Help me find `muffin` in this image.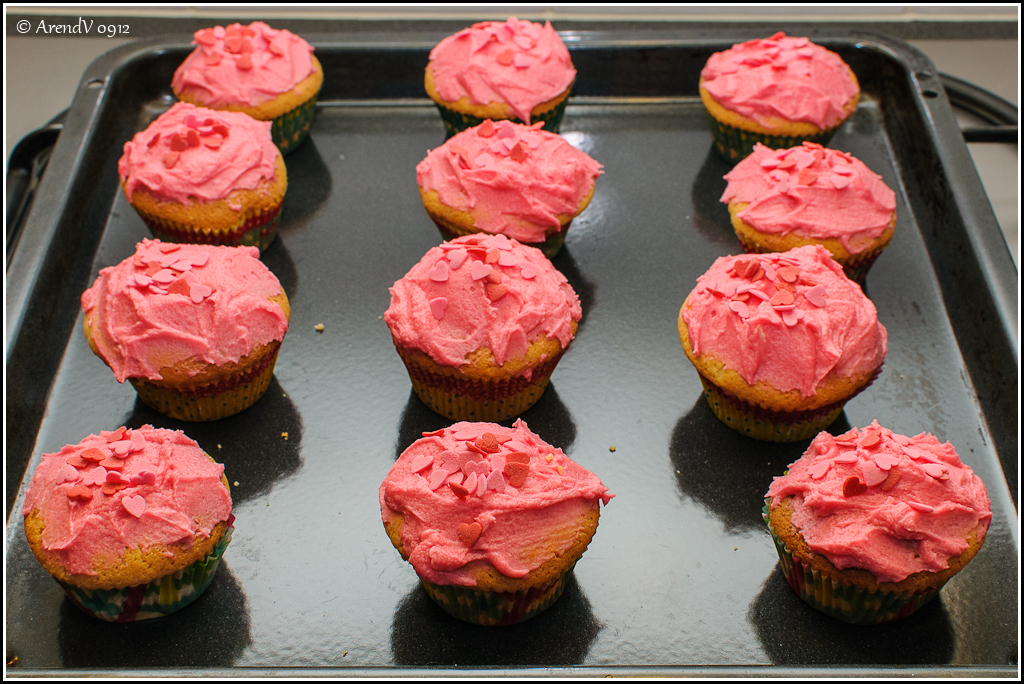
Found it: bbox=[126, 94, 289, 247].
